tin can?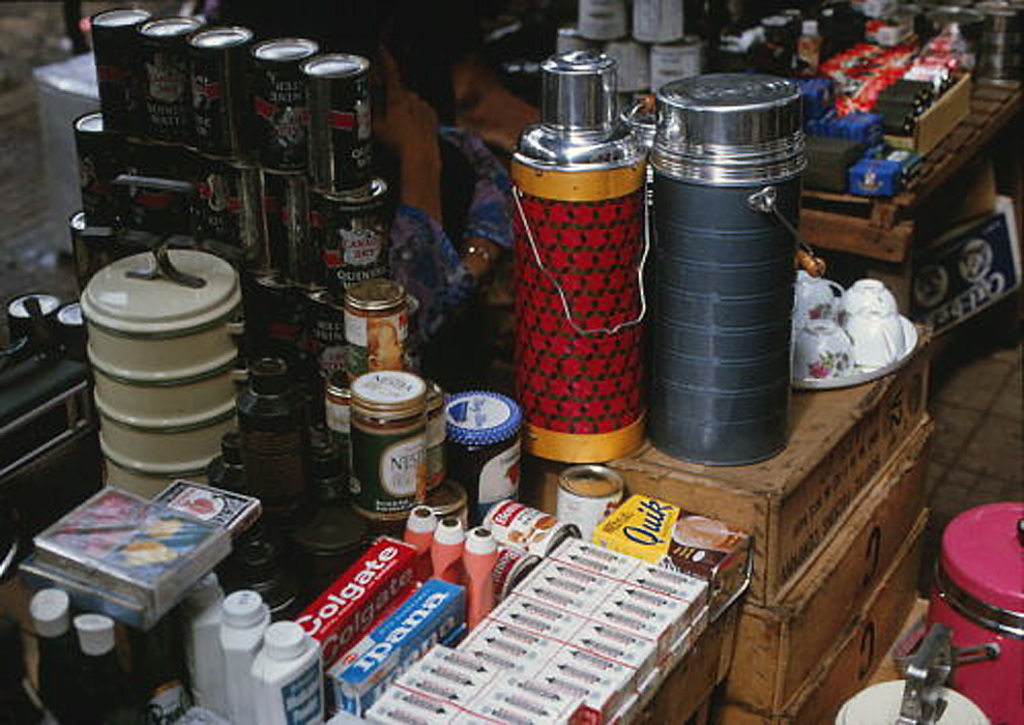
bbox=(85, 1, 140, 140)
